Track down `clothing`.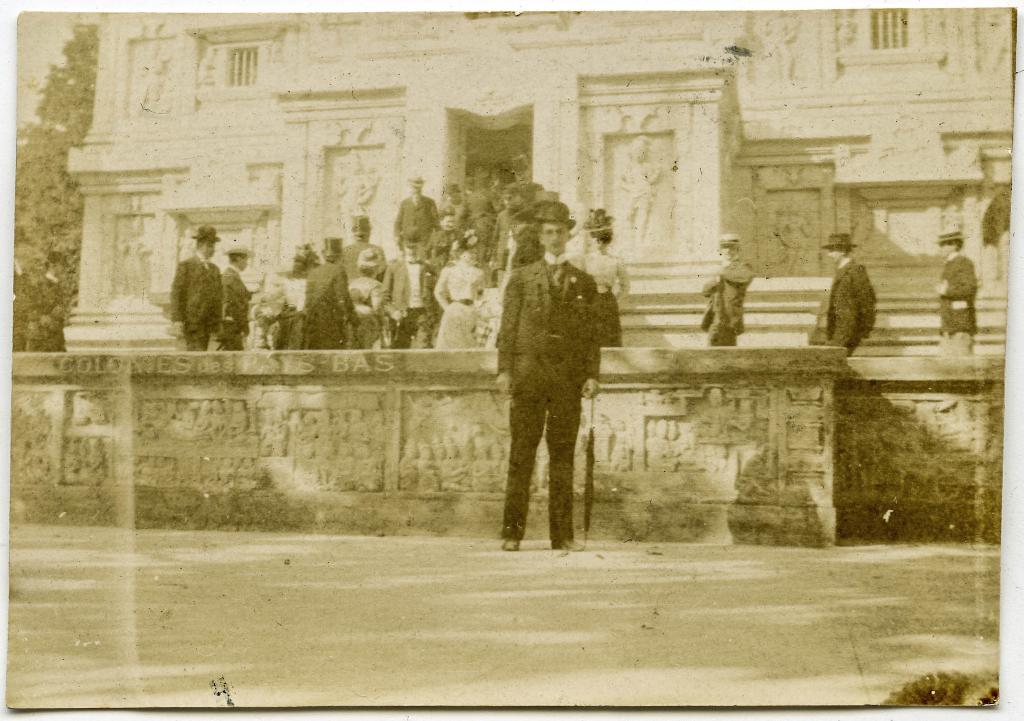
Tracked to region(442, 194, 474, 250).
